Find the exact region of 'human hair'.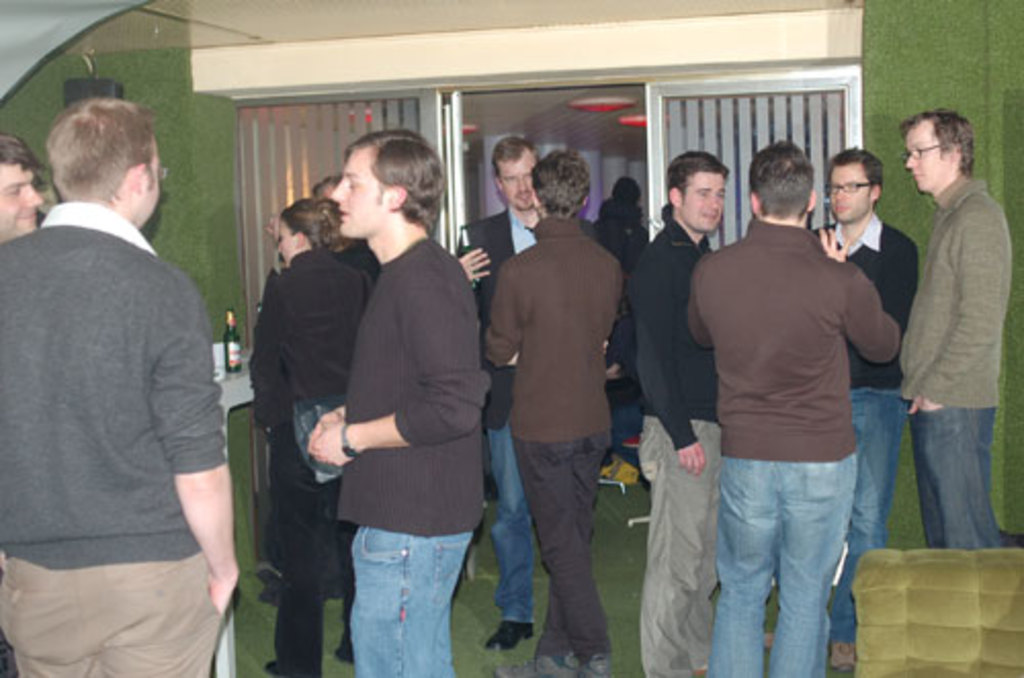
Exact region: left=279, top=201, right=344, bottom=256.
